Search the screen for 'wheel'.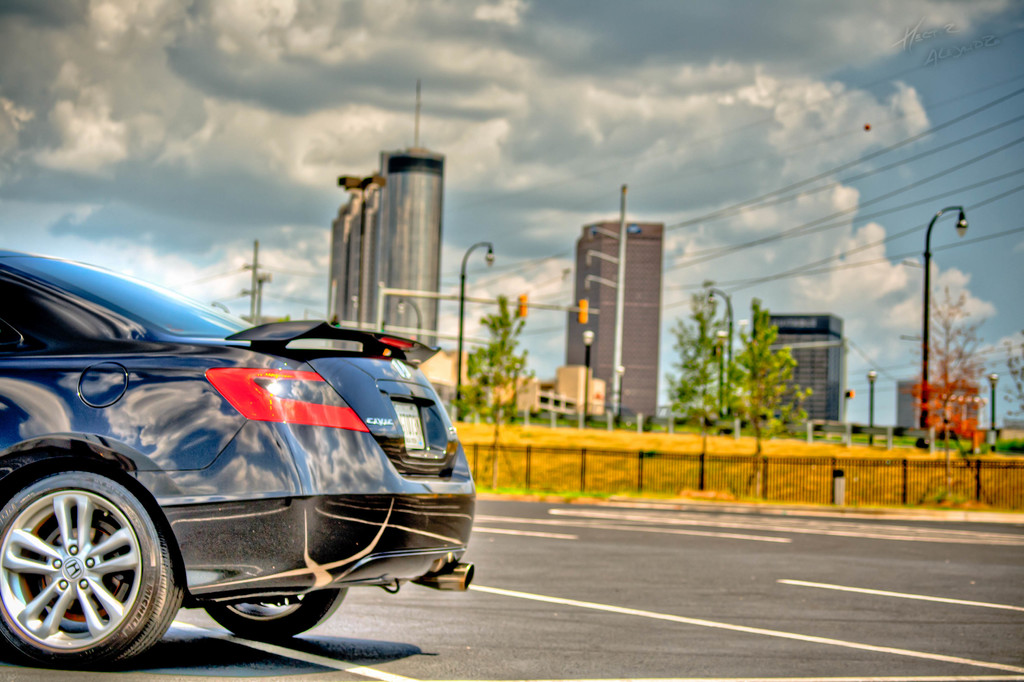
Found at bbox(5, 464, 165, 664).
